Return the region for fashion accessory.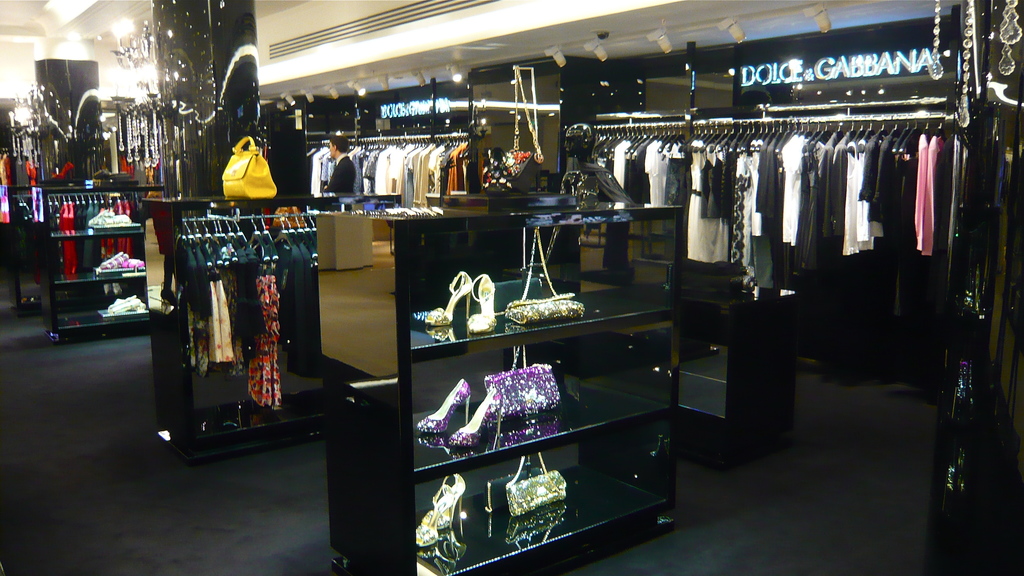
pyautogui.locateOnScreen(220, 137, 282, 202).
